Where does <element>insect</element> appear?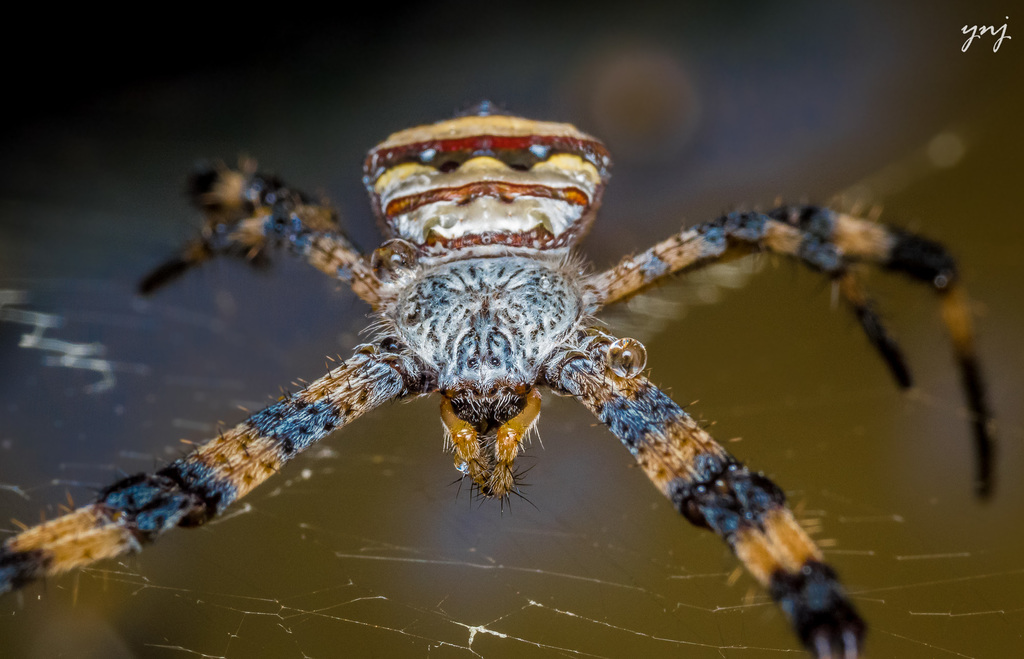
Appears at [0, 97, 1004, 658].
